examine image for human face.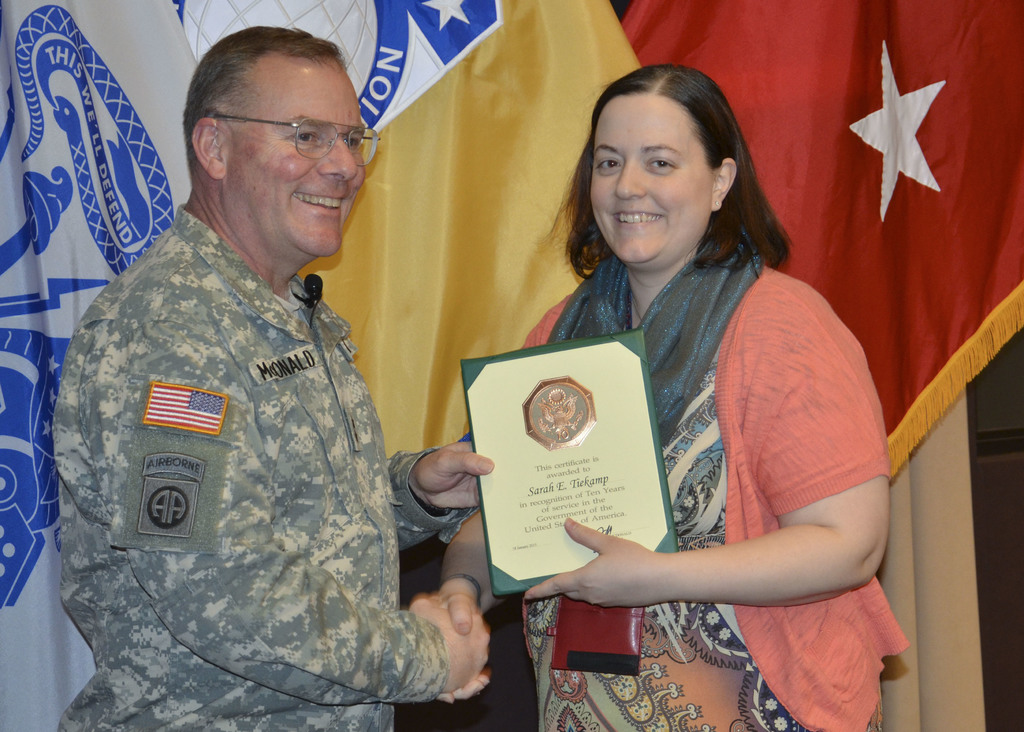
Examination result: region(231, 65, 361, 254).
